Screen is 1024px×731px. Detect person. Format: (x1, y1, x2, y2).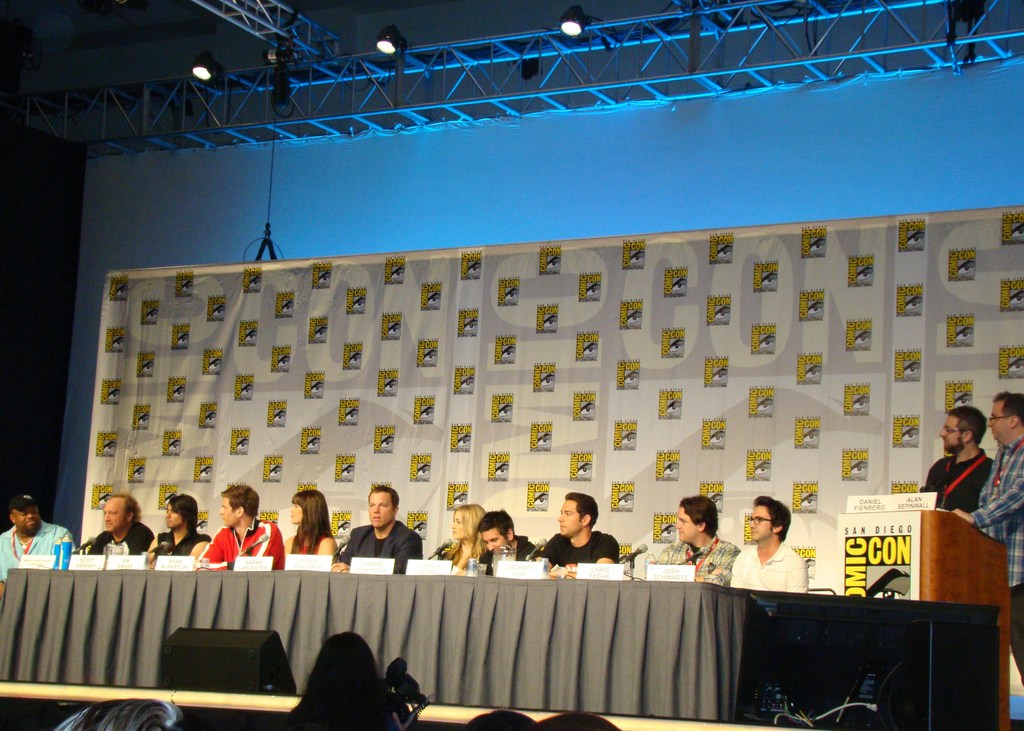
(286, 629, 412, 730).
